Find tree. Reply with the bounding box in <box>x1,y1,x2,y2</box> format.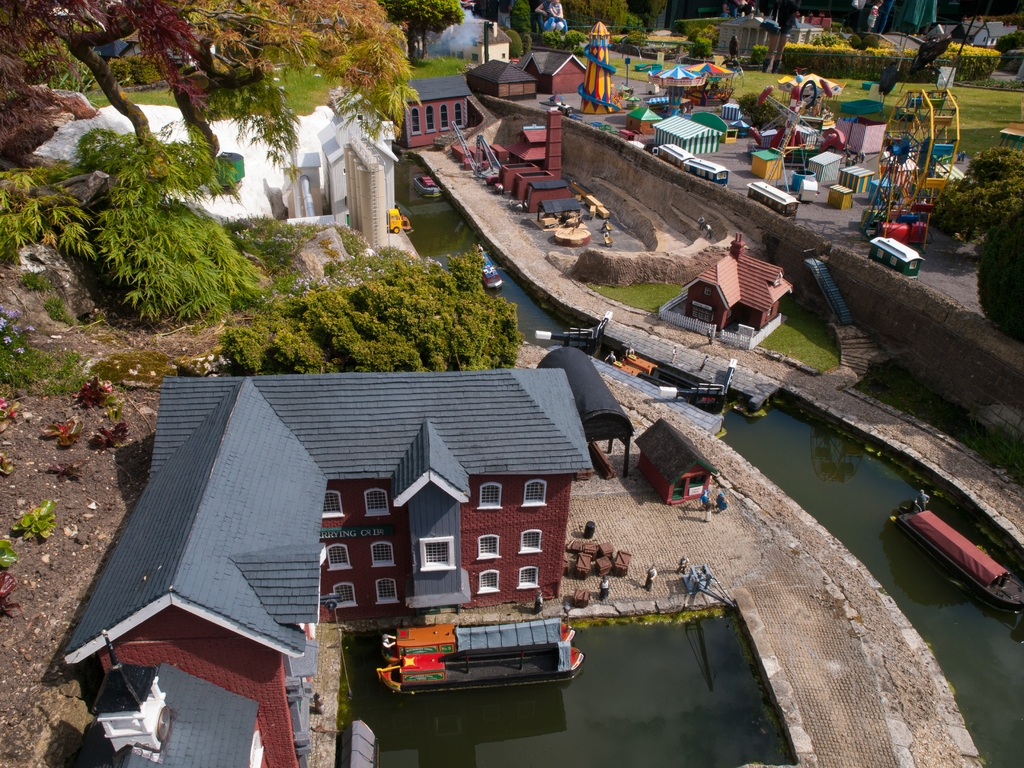
<box>385,1,465,51</box>.
